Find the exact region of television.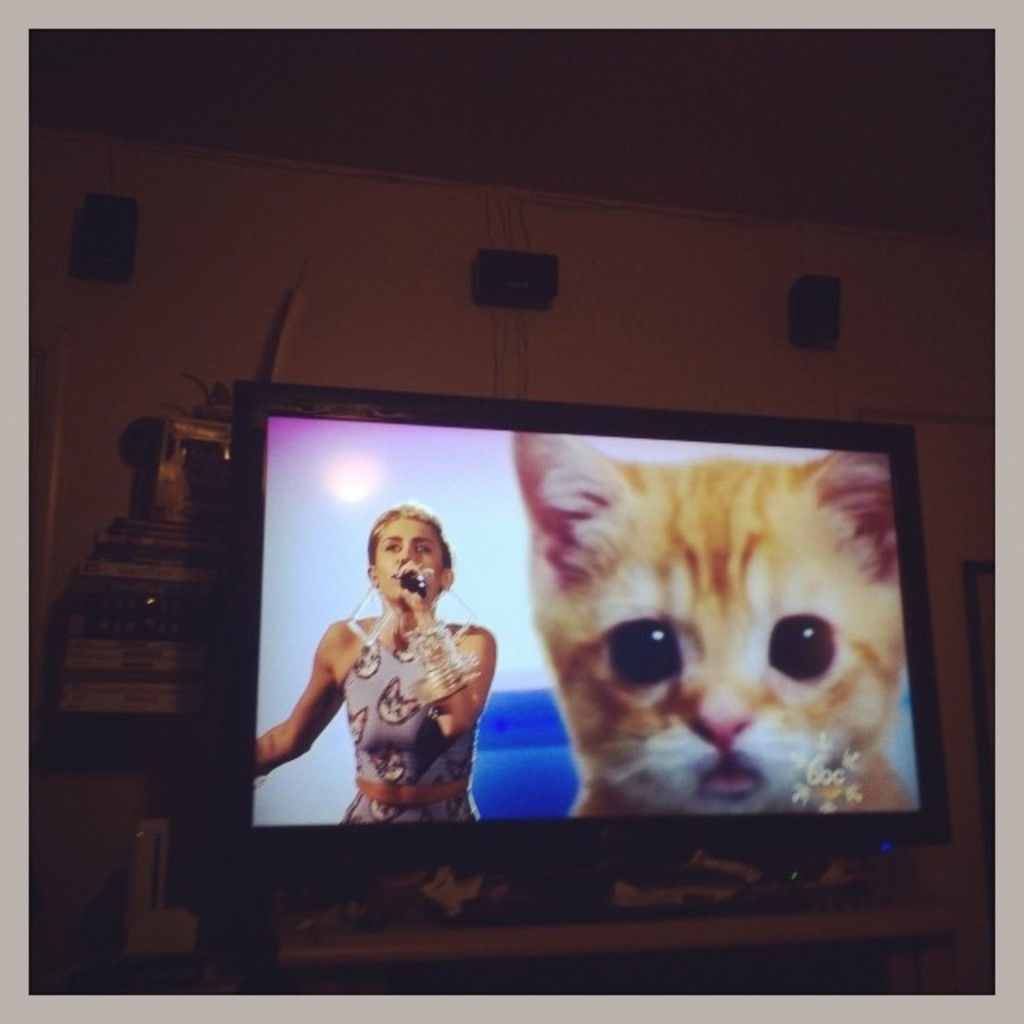
Exact region: box(227, 379, 950, 925).
